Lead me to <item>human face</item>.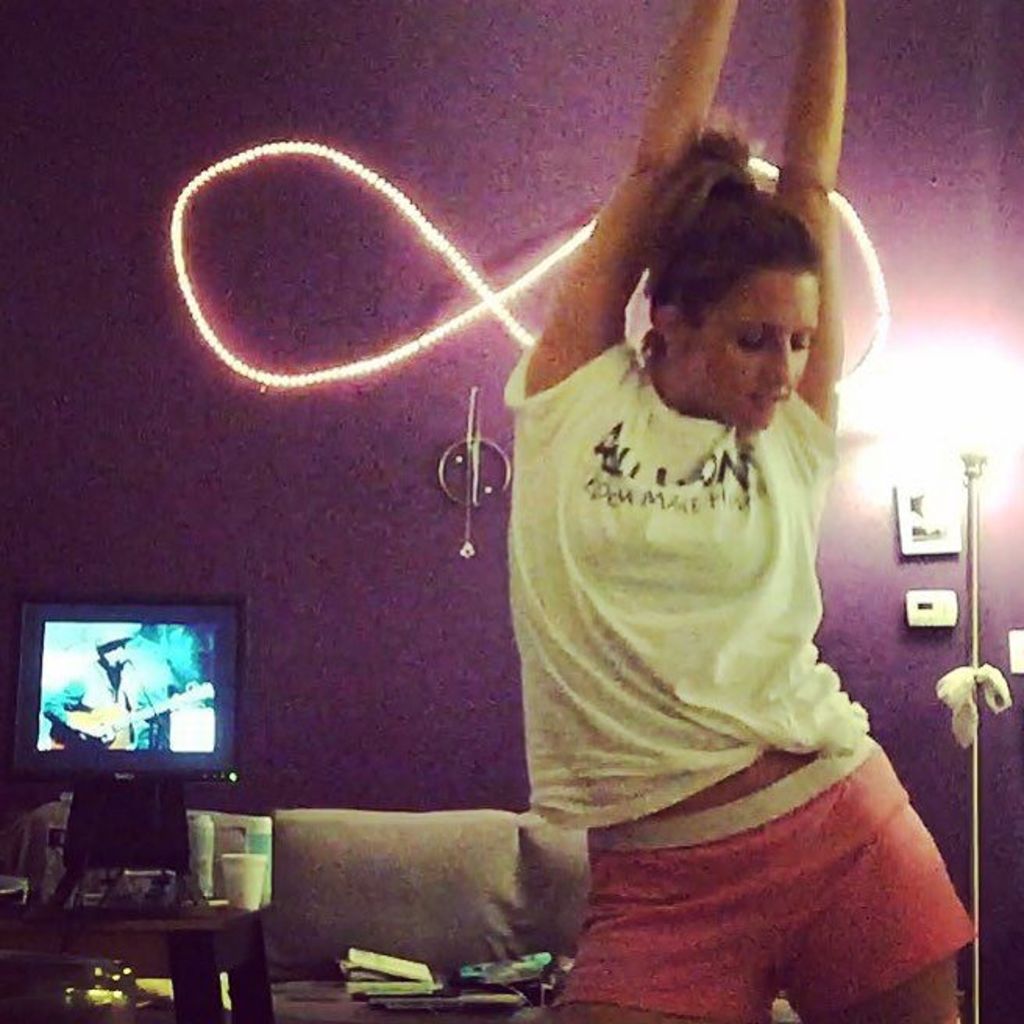
Lead to x1=688, y1=261, x2=823, y2=431.
